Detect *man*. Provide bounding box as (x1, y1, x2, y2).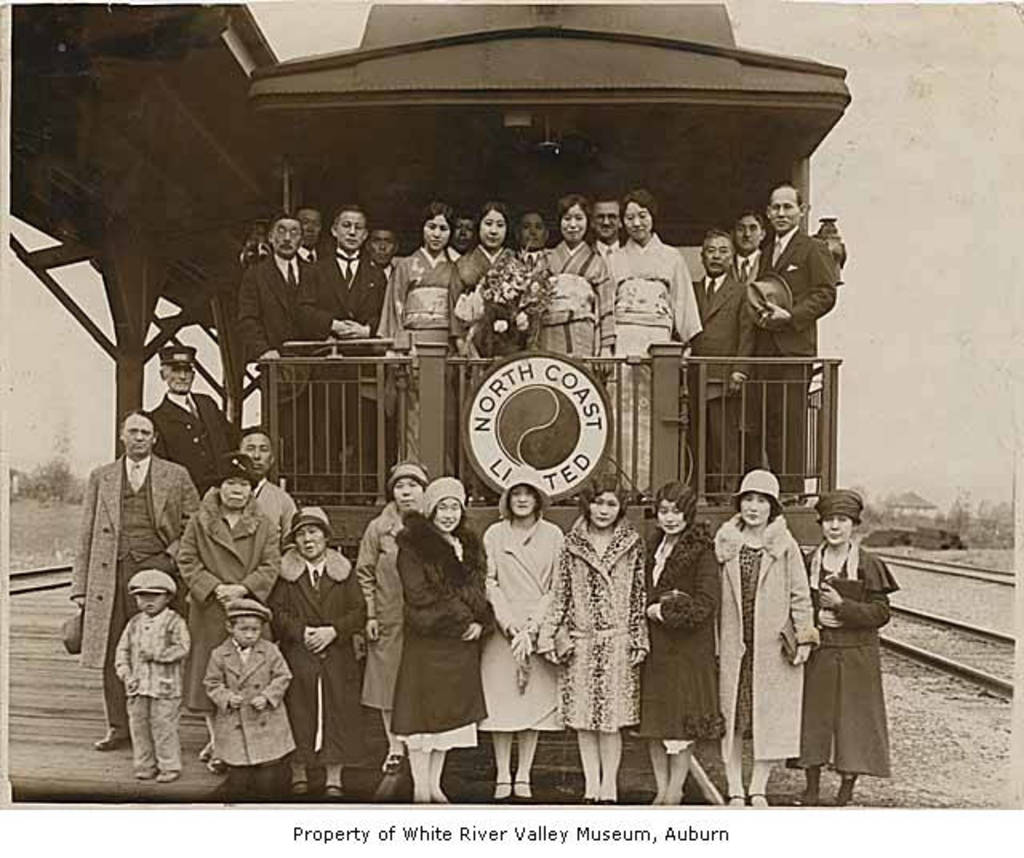
(690, 234, 754, 503).
